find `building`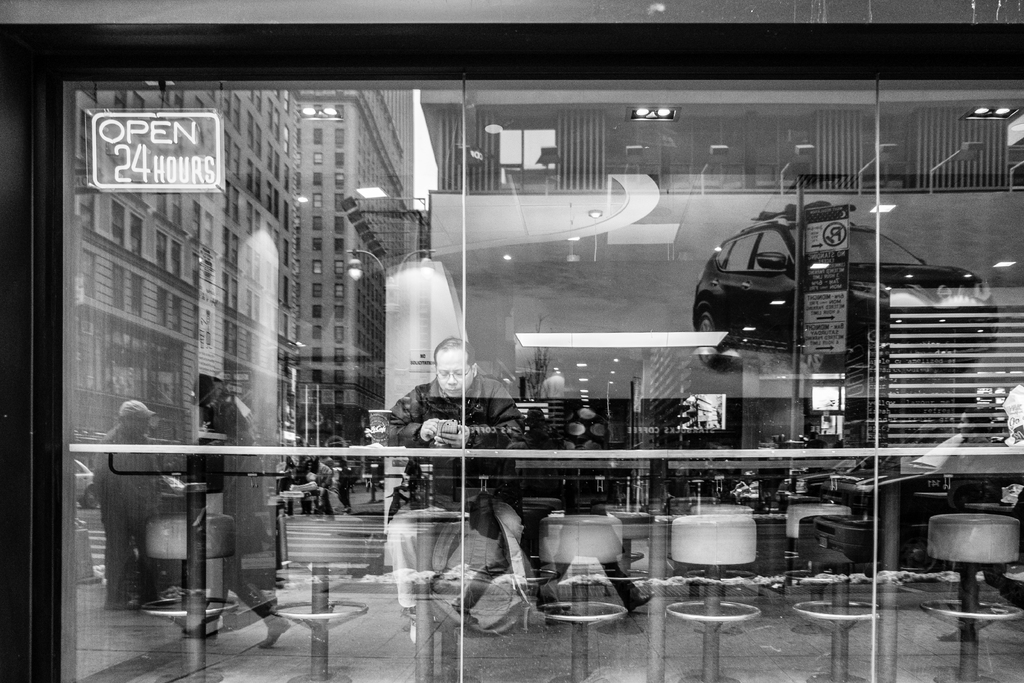
43/76/422/524
